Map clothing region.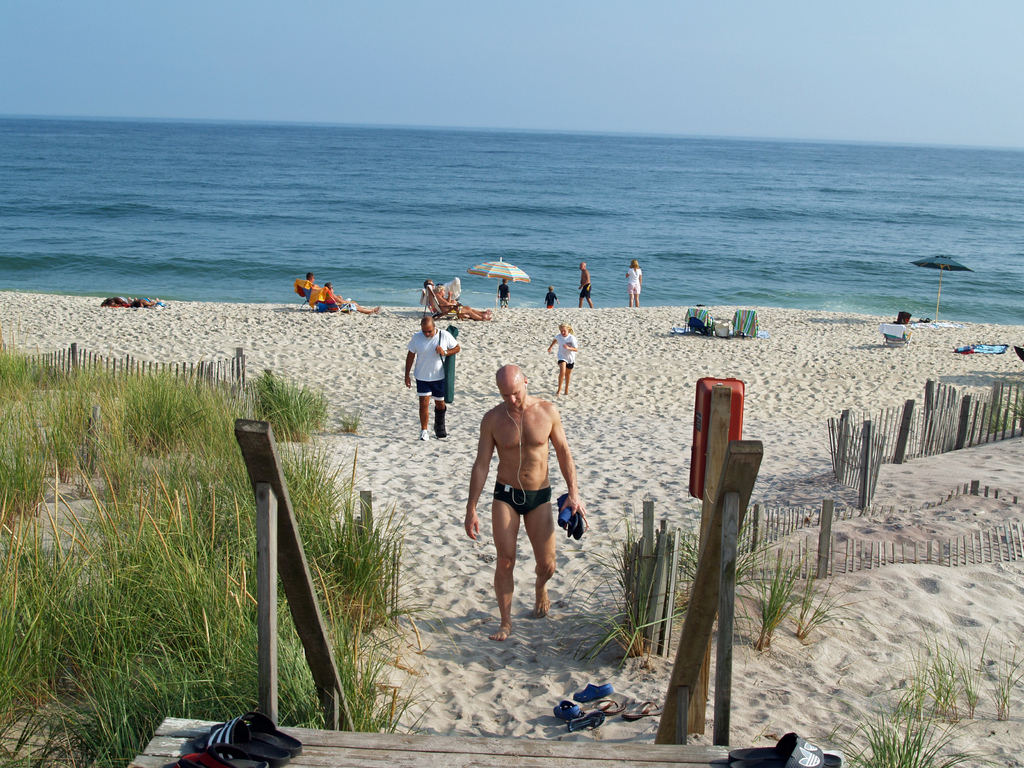
Mapped to locate(578, 280, 594, 302).
